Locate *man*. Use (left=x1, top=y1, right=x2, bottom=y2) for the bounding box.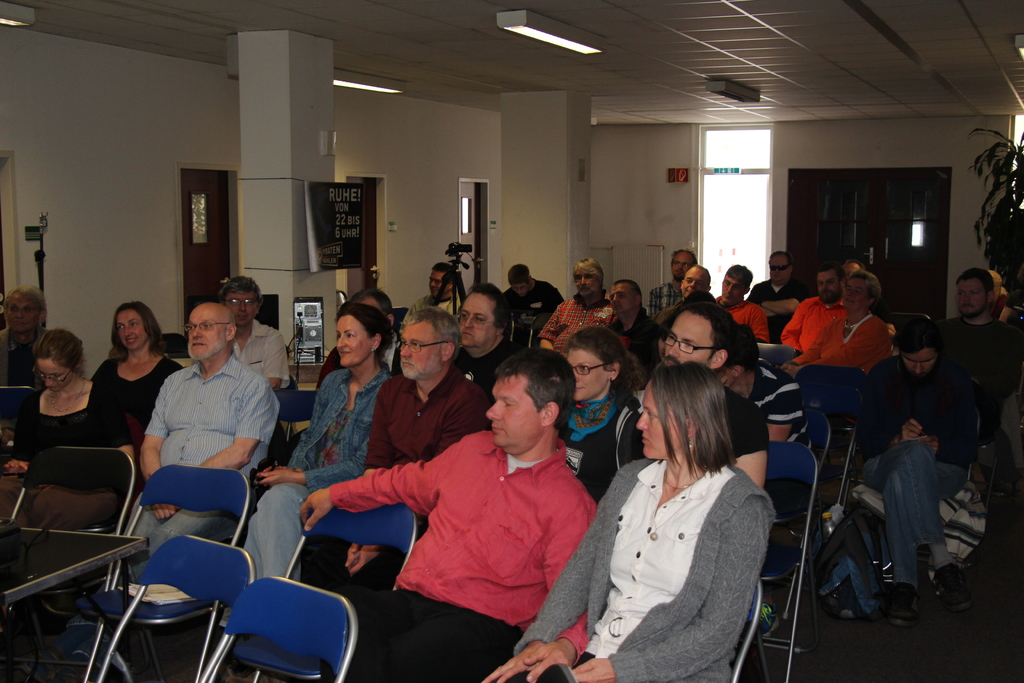
(left=301, top=350, right=589, bottom=680).
